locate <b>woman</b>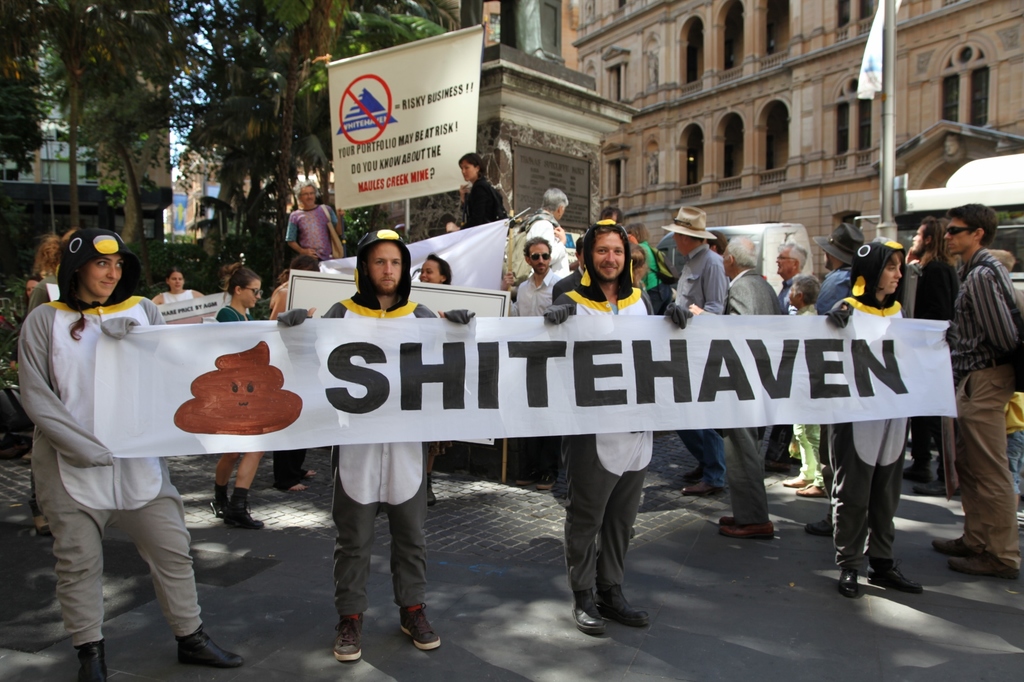
[left=826, top=239, right=924, bottom=597]
